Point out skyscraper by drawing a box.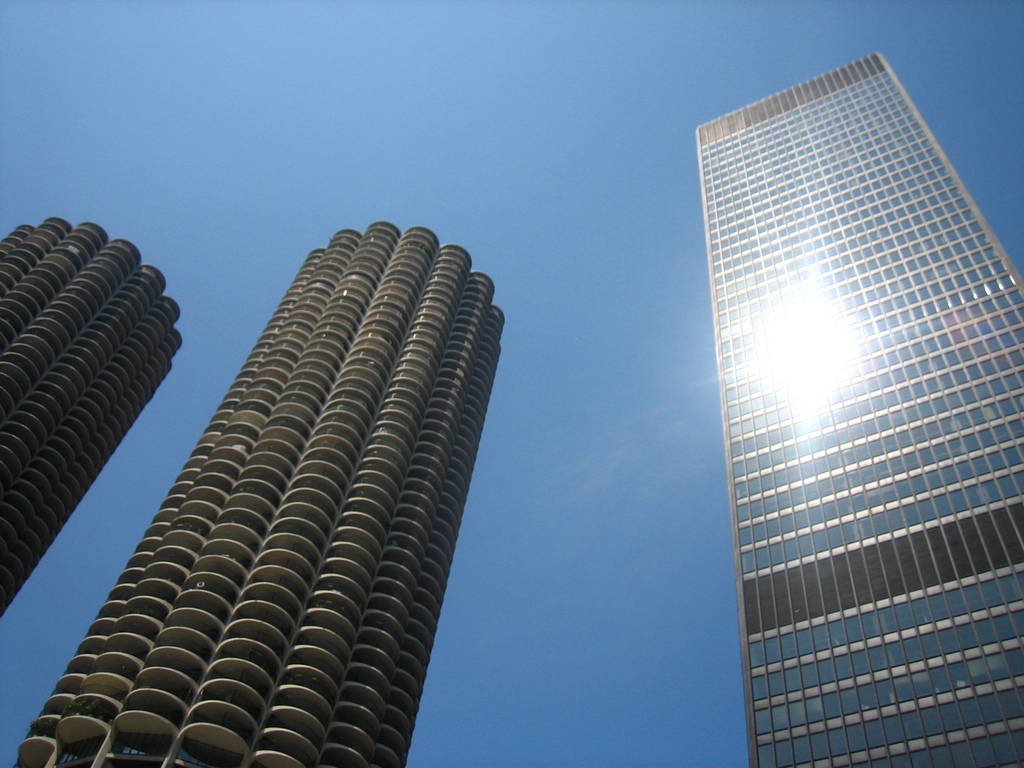
x1=0, y1=220, x2=190, y2=632.
